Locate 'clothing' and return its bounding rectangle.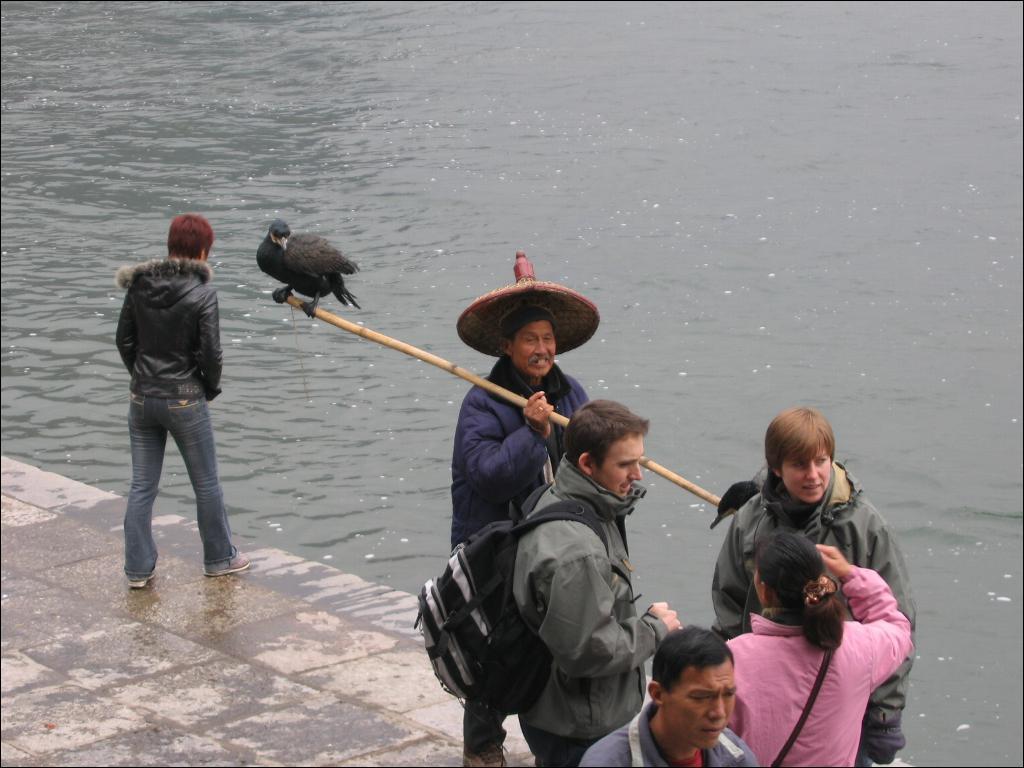
[left=103, top=206, right=242, bottom=576].
